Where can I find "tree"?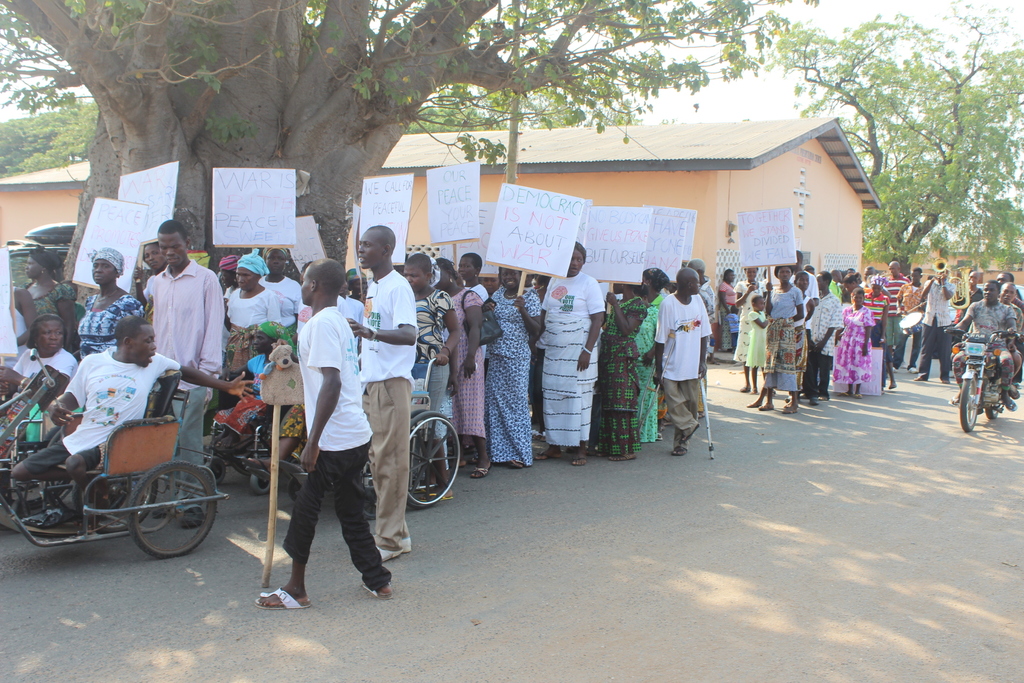
You can find it at crop(0, 0, 817, 274).
